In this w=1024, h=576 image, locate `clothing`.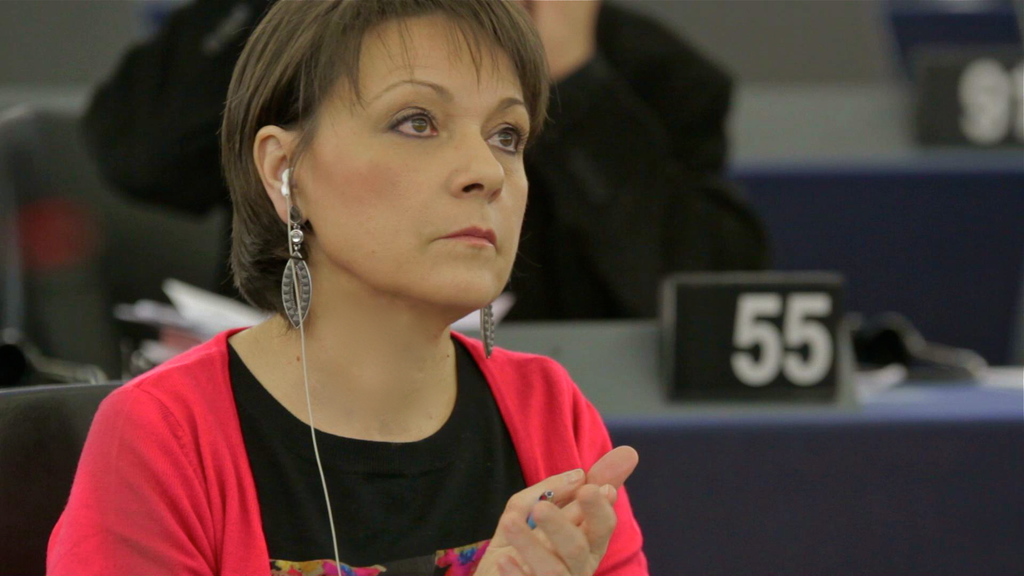
Bounding box: 62,290,653,563.
